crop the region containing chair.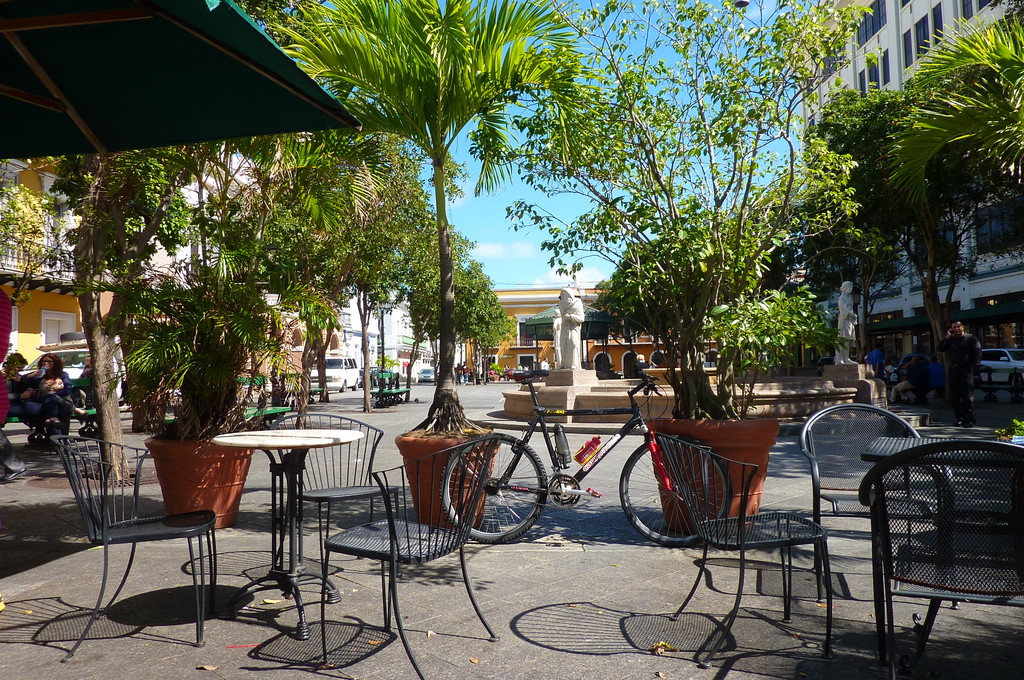
Crop region: bbox(262, 407, 404, 587).
